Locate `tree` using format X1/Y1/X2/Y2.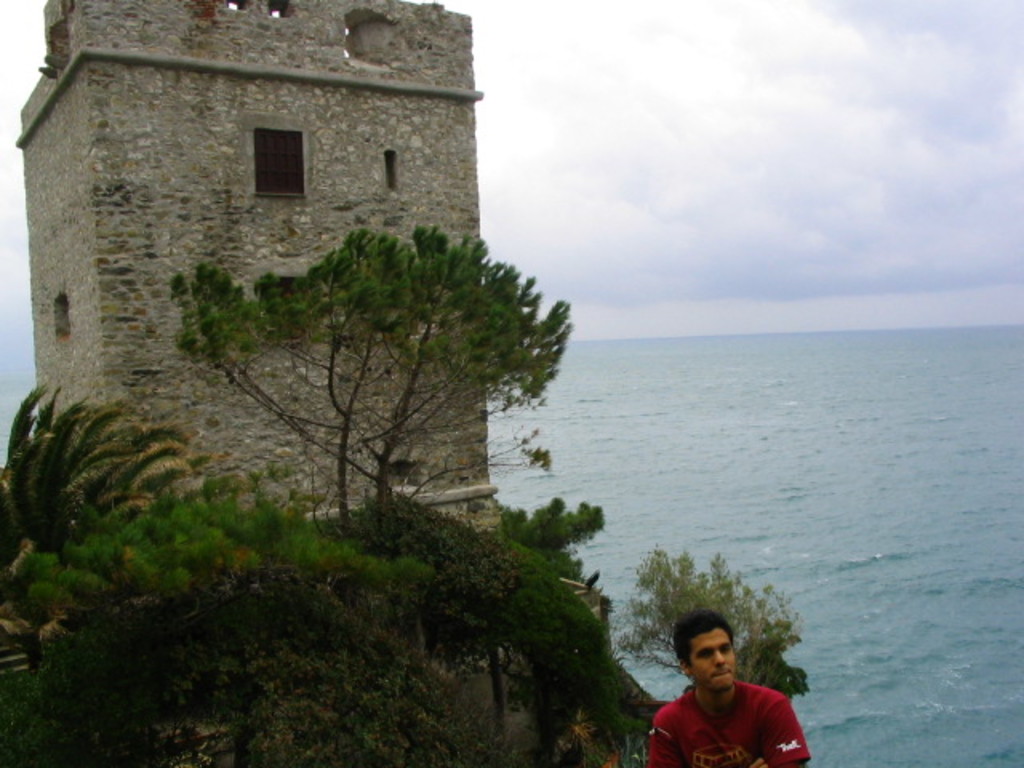
728/626/814/704.
